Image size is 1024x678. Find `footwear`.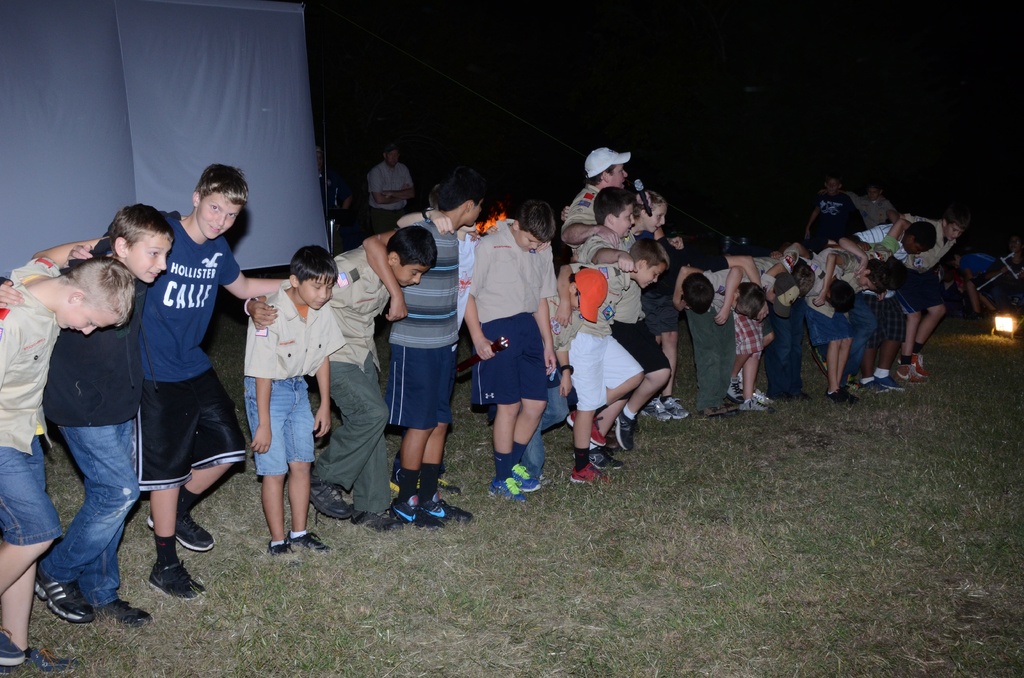
<box>394,490,447,525</box>.
